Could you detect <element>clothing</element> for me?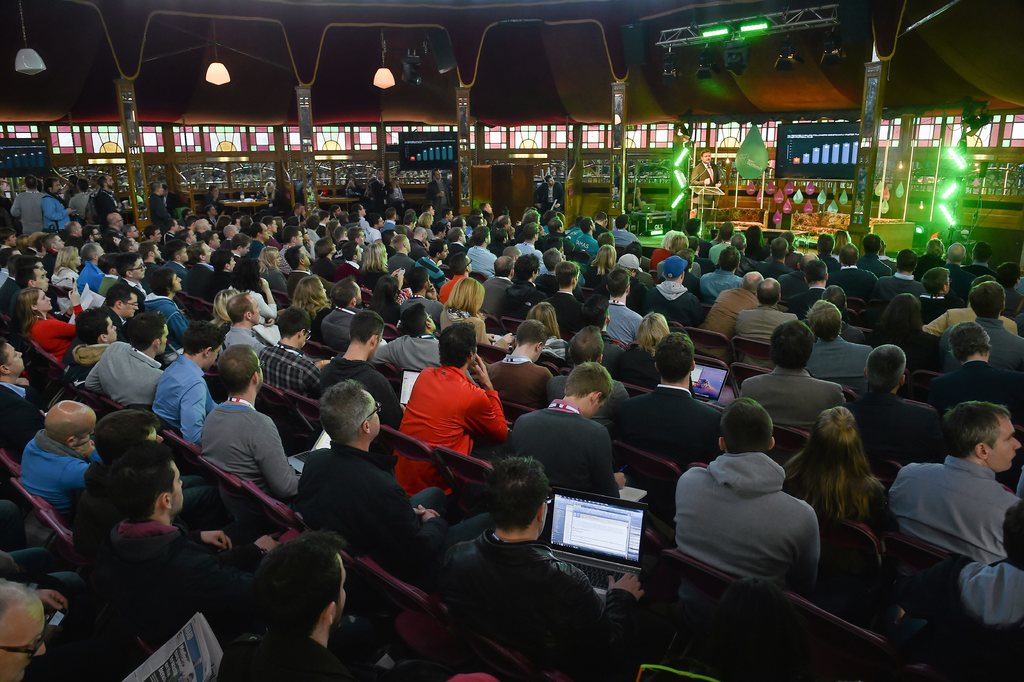
Detection result: Rect(365, 226, 378, 244).
